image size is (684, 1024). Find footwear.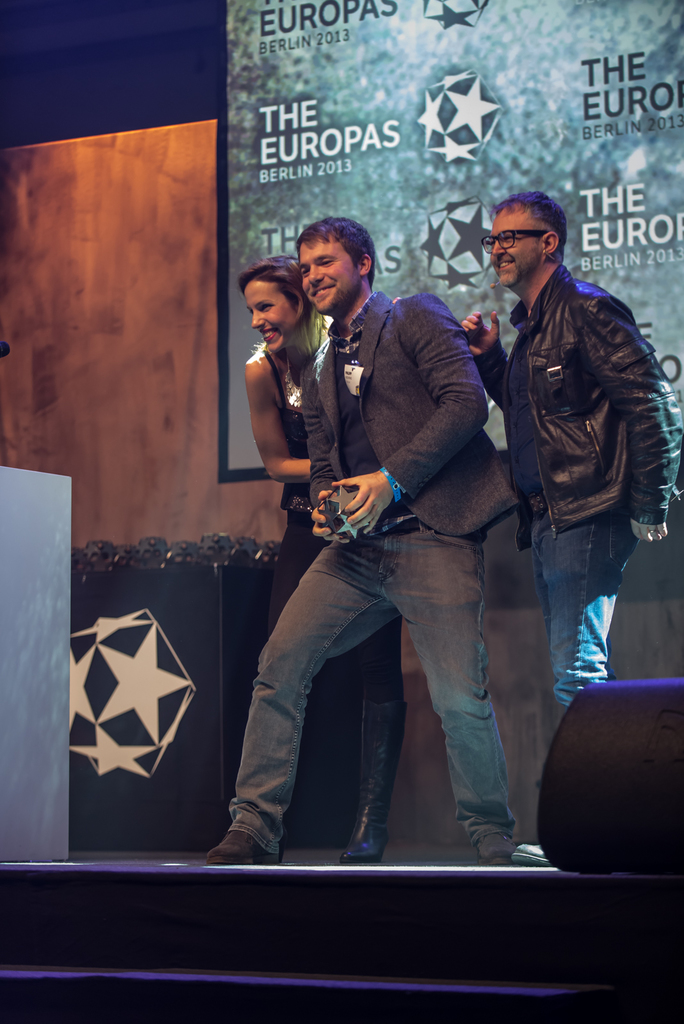
l=202, t=806, r=289, b=870.
